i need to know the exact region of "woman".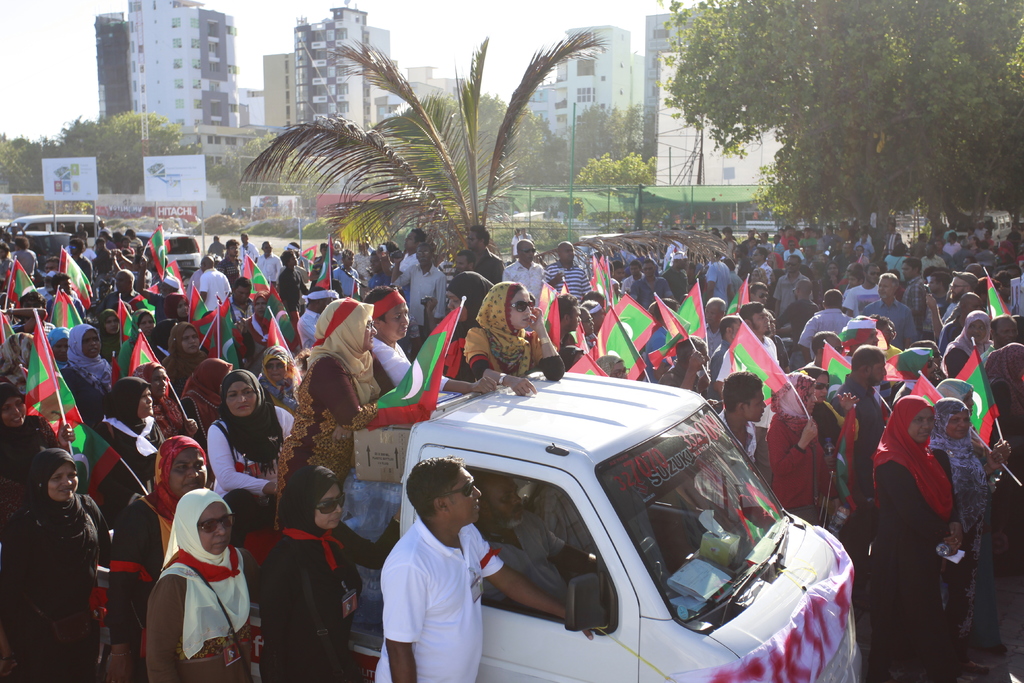
Region: 811:260:844:296.
